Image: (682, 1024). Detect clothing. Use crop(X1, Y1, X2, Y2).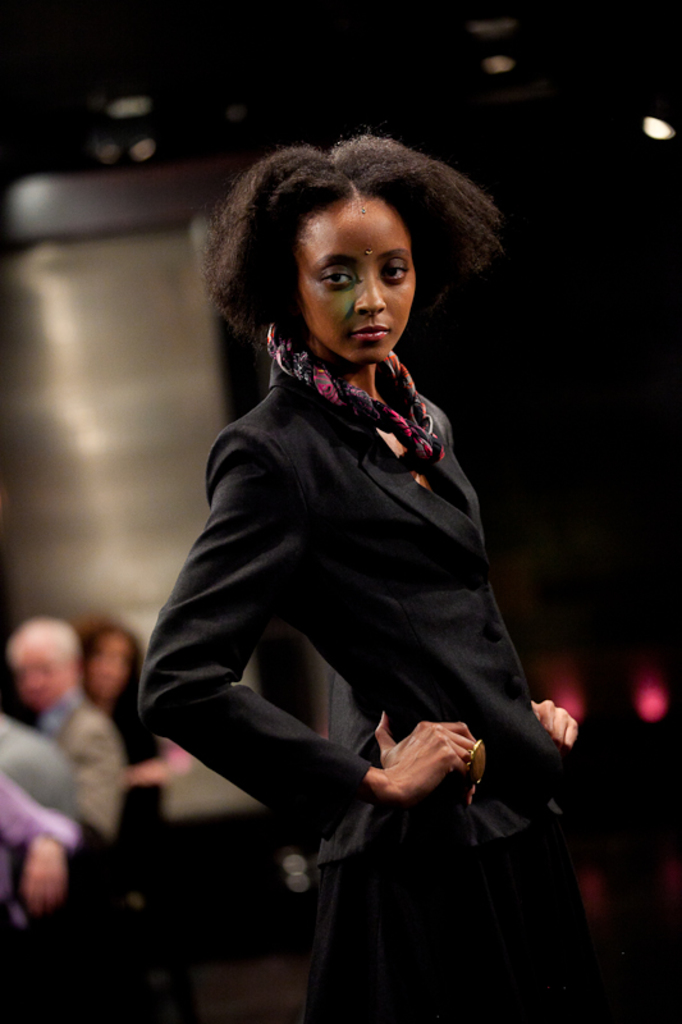
crop(0, 768, 79, 905).
